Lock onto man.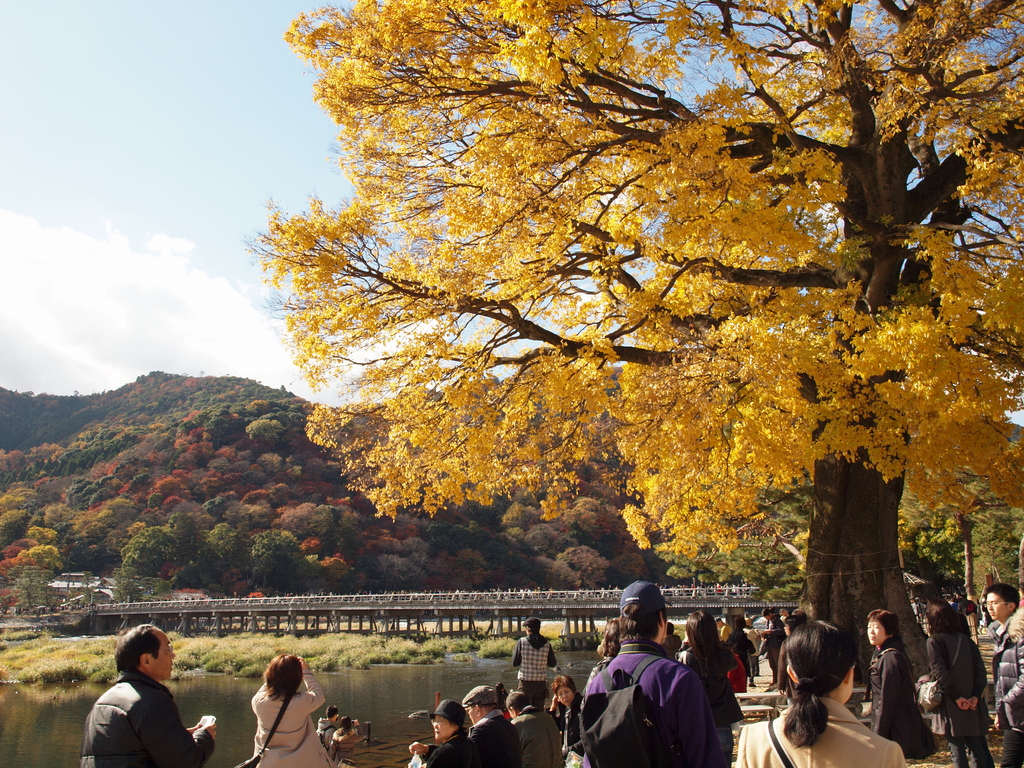
Locked: (x1=984, y1=584, x2=1023, y2=767).
